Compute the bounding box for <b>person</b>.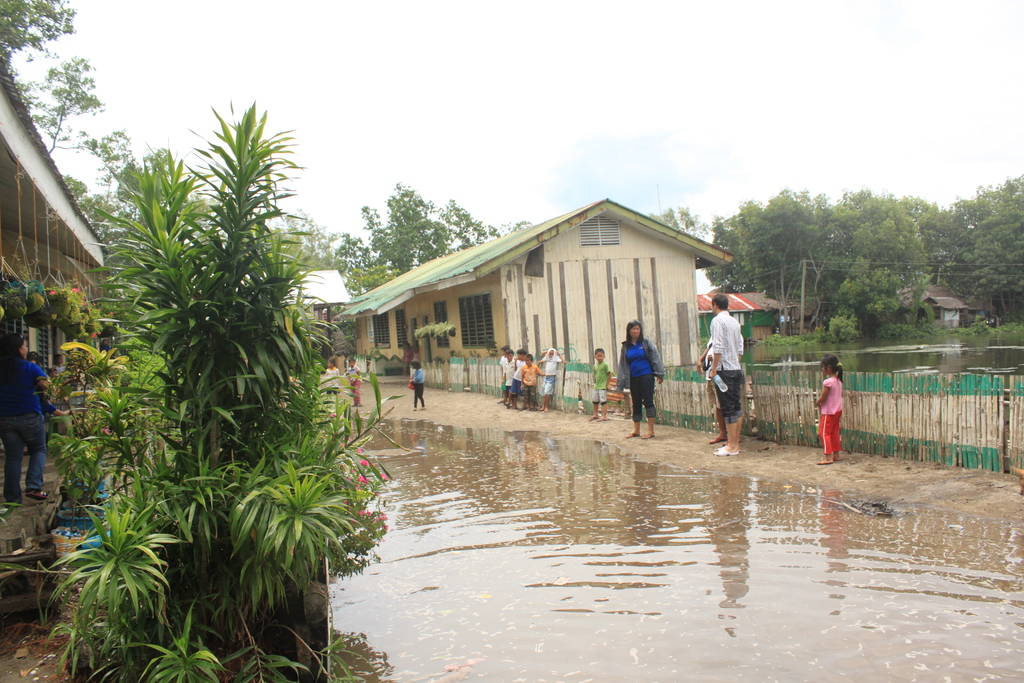
<bbox>532, 348, 565, 413</bbox>.
